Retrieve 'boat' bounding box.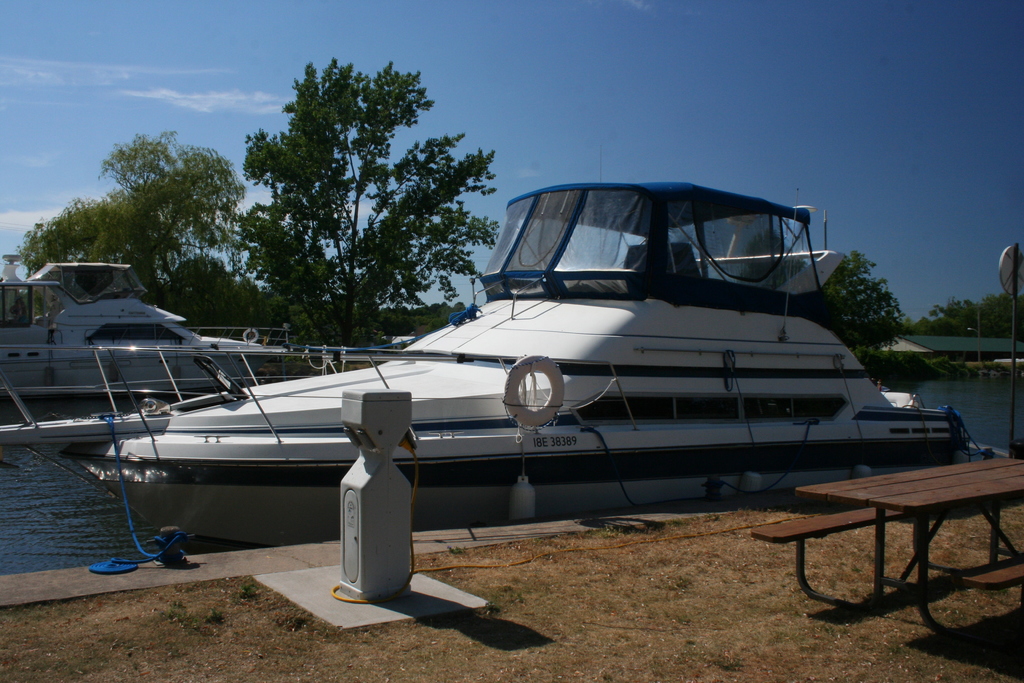
Bounding box: Rect(49, 170, 1009, 564).
